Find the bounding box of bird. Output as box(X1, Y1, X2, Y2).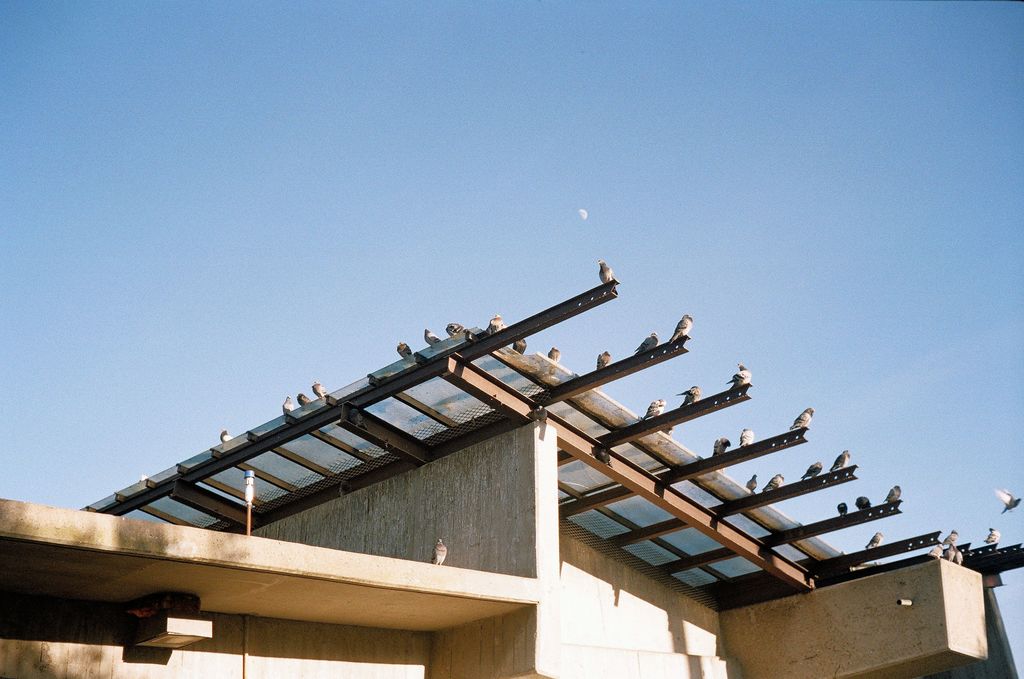
box(759, 473, 786, 497).
